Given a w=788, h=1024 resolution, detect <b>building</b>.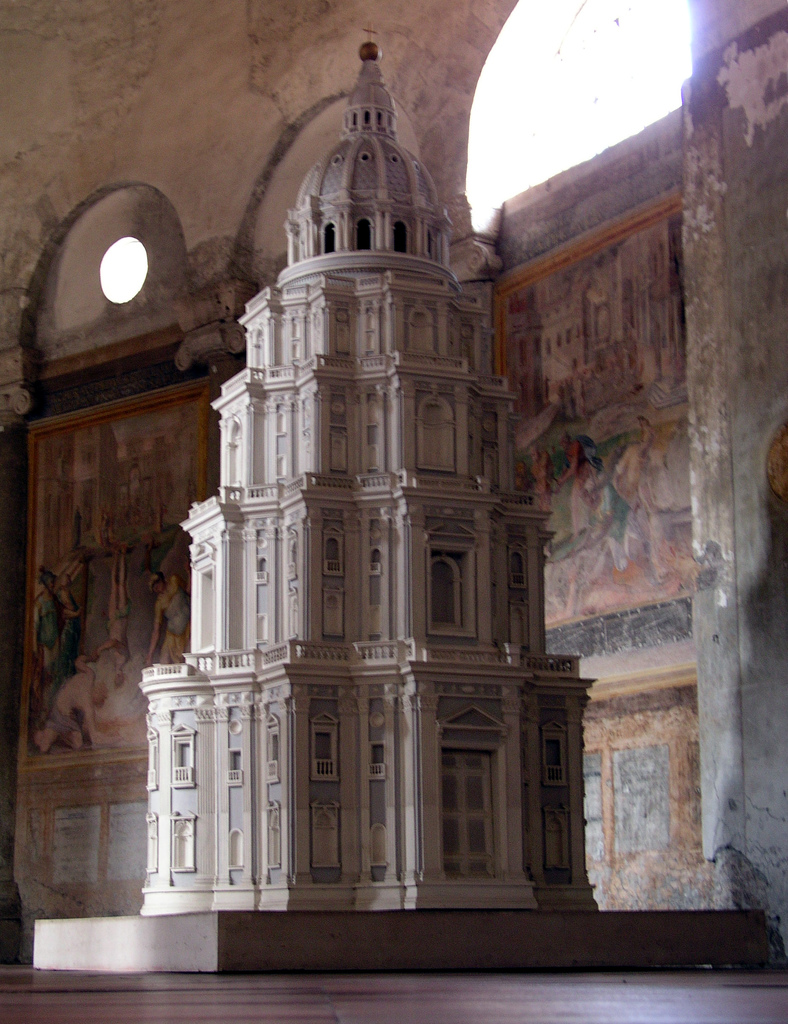
{"x1": 0, "y1": 0, "x2": 787, "y2": 1023}.
